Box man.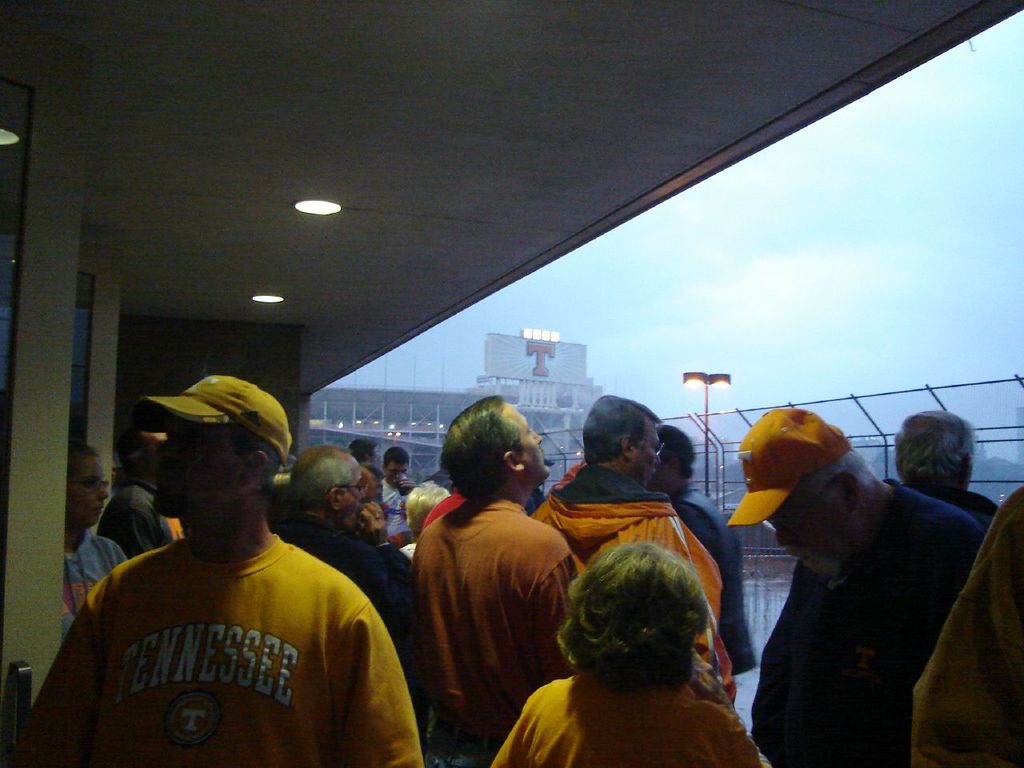
98,429,181,554.
